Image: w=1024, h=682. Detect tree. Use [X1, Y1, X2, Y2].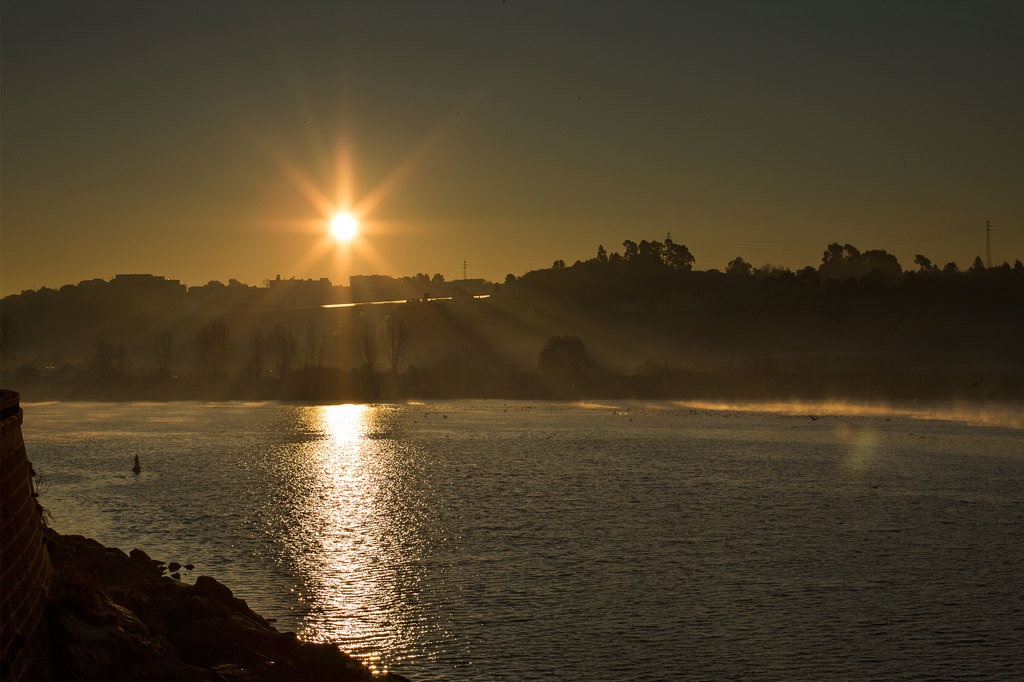
[84, 333, 130, 377].
